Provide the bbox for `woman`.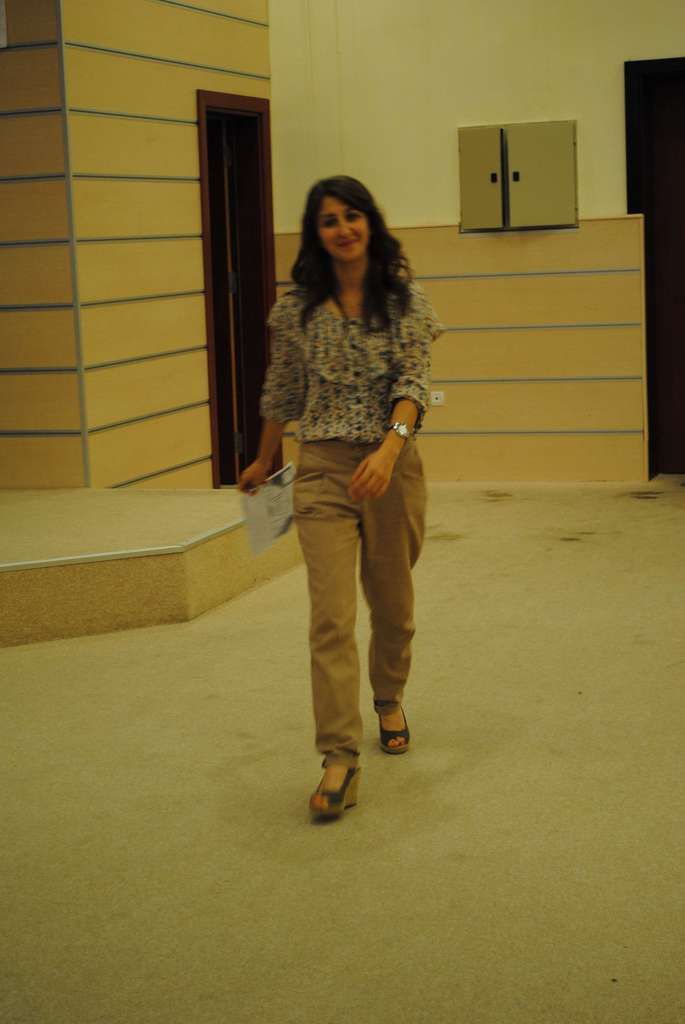
left=239, top=157, right=454, bottom=781.
